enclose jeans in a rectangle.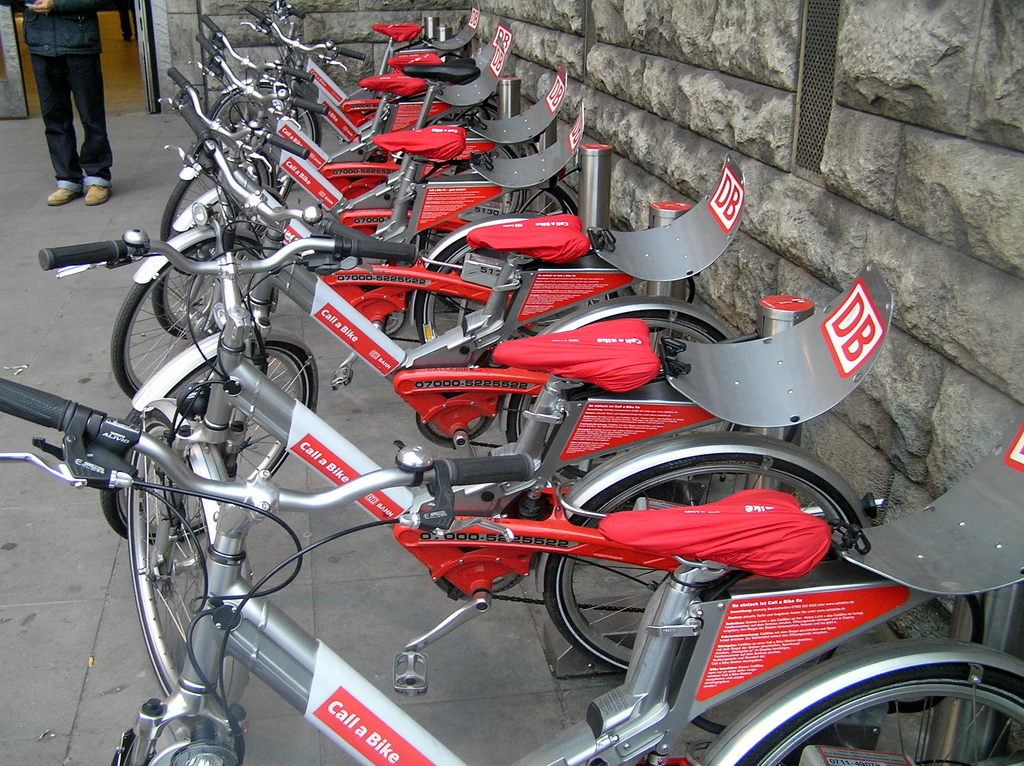
[35, 52, 110, 186].
